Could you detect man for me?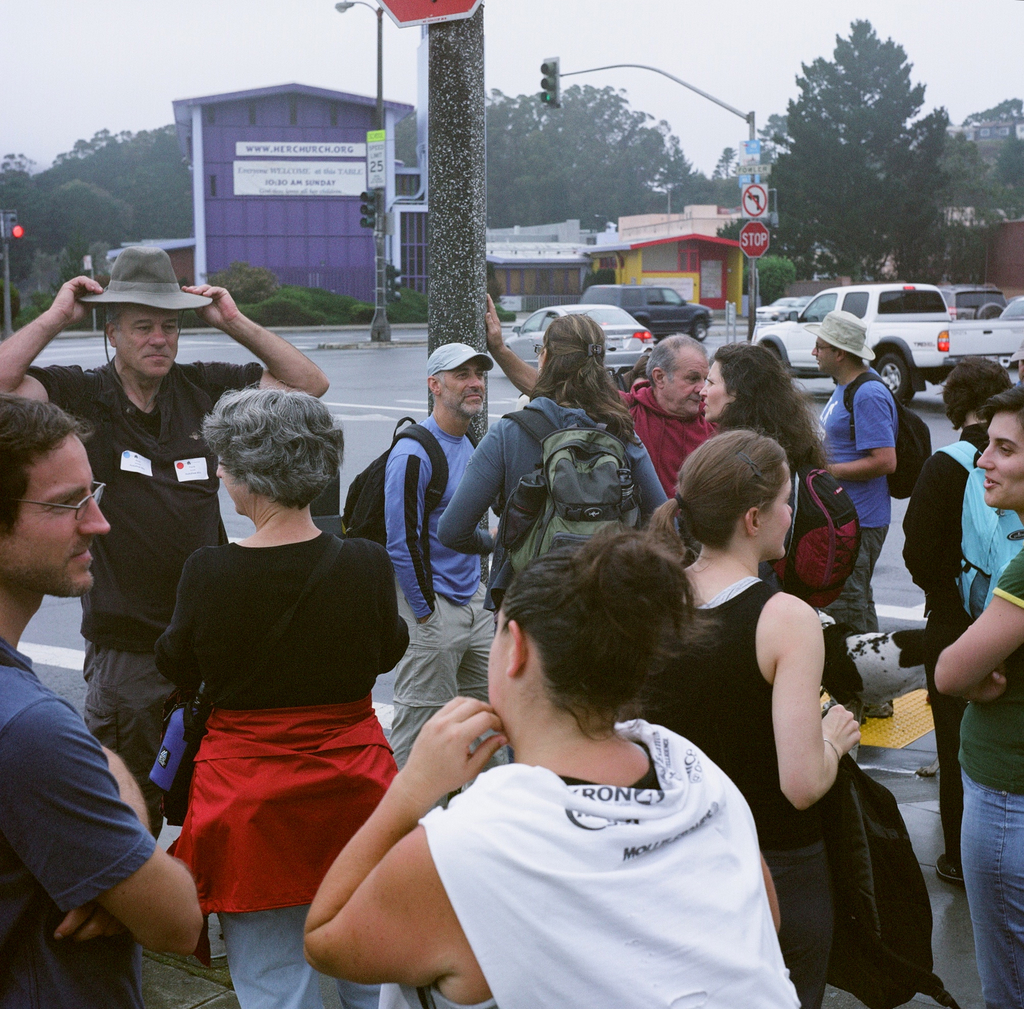
Detection result: 815/315/895/720.
